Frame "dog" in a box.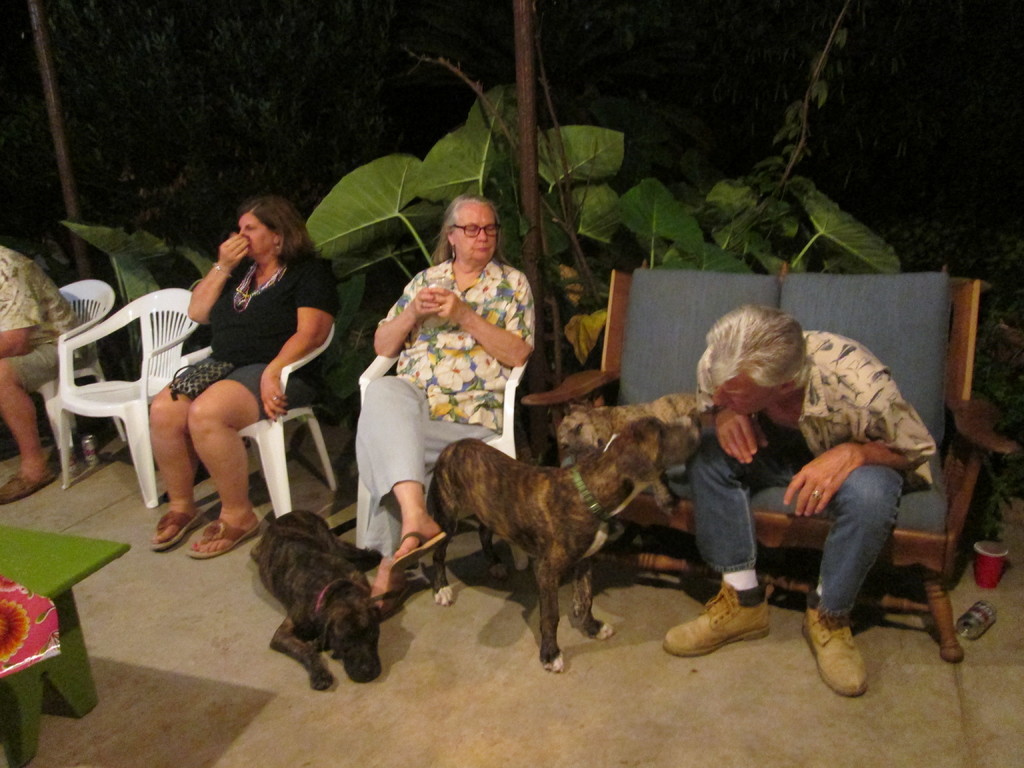
bbox=[557, 384, 719, 525].
